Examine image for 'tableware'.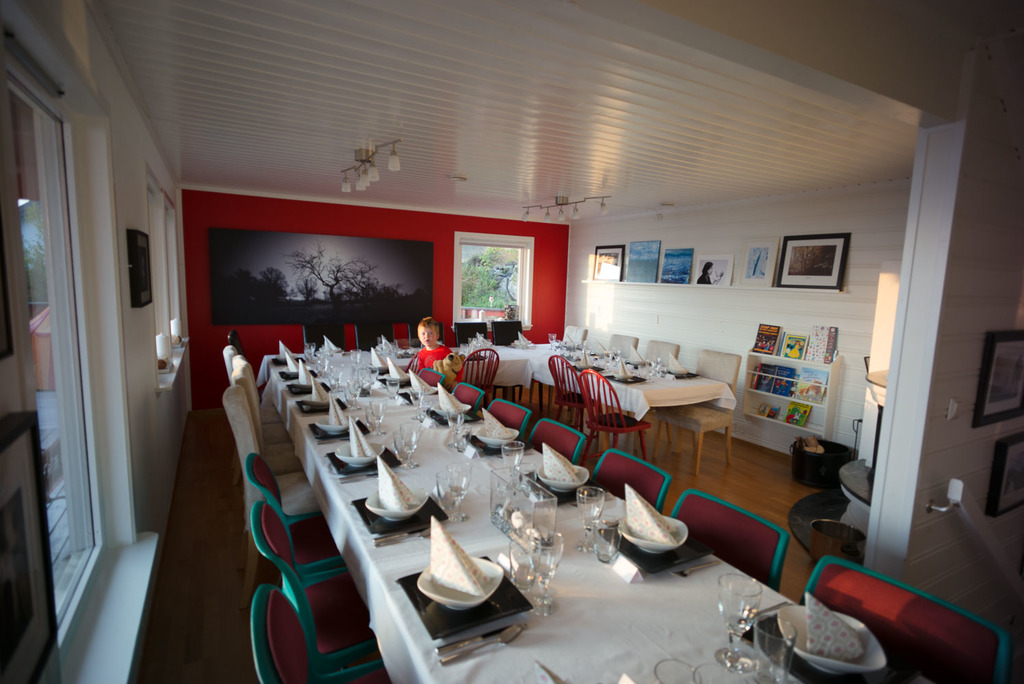
Examination result: select_region(302, 391, 340, 408).
